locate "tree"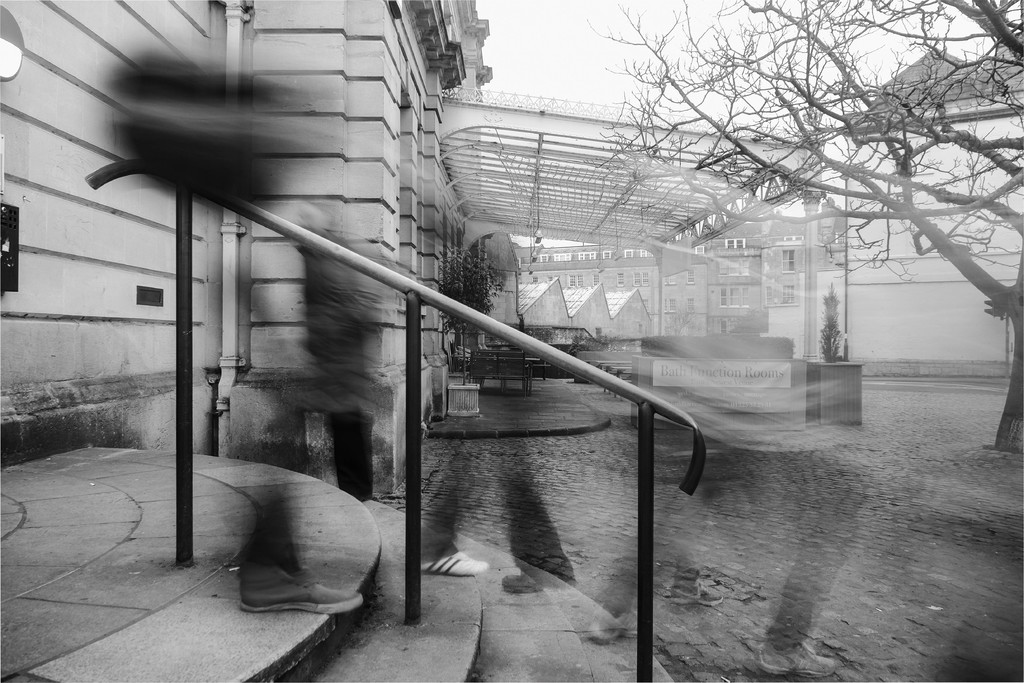
[left=589, top=0, right=1023, bottom=459]
